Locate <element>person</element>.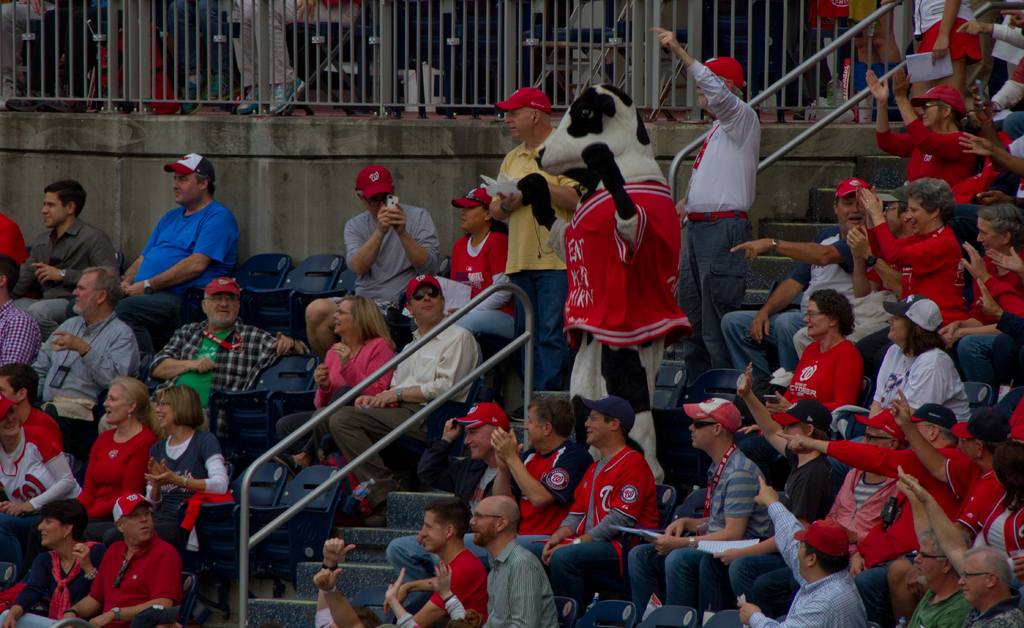
Bounding box: box(887, 386, 1005, 550).
